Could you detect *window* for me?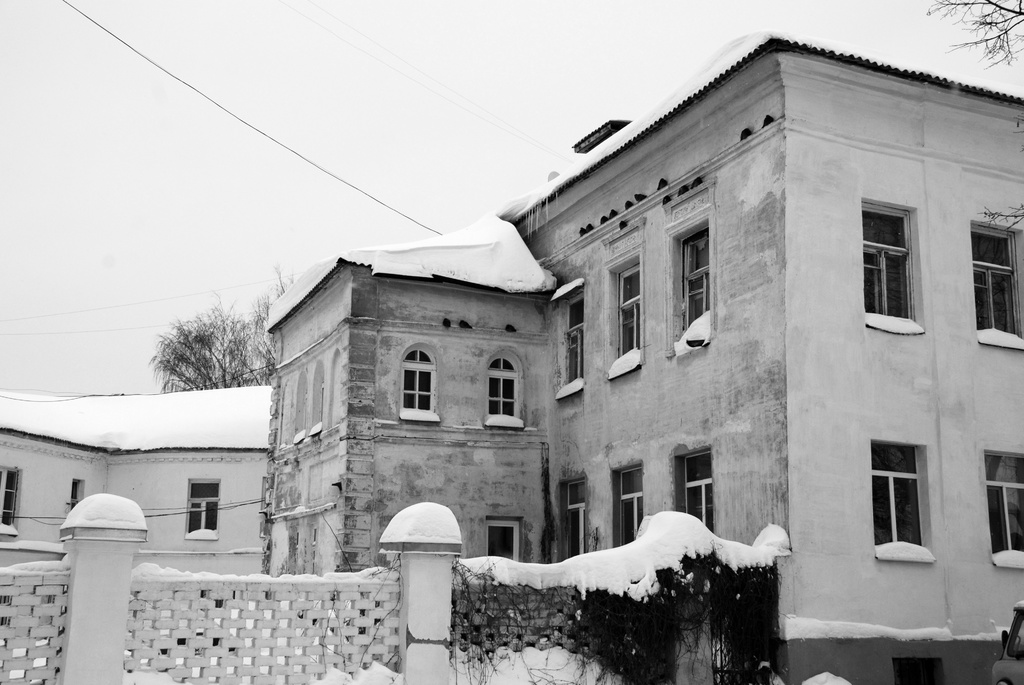
Detection result: locate(70, 473, 93, 514).
